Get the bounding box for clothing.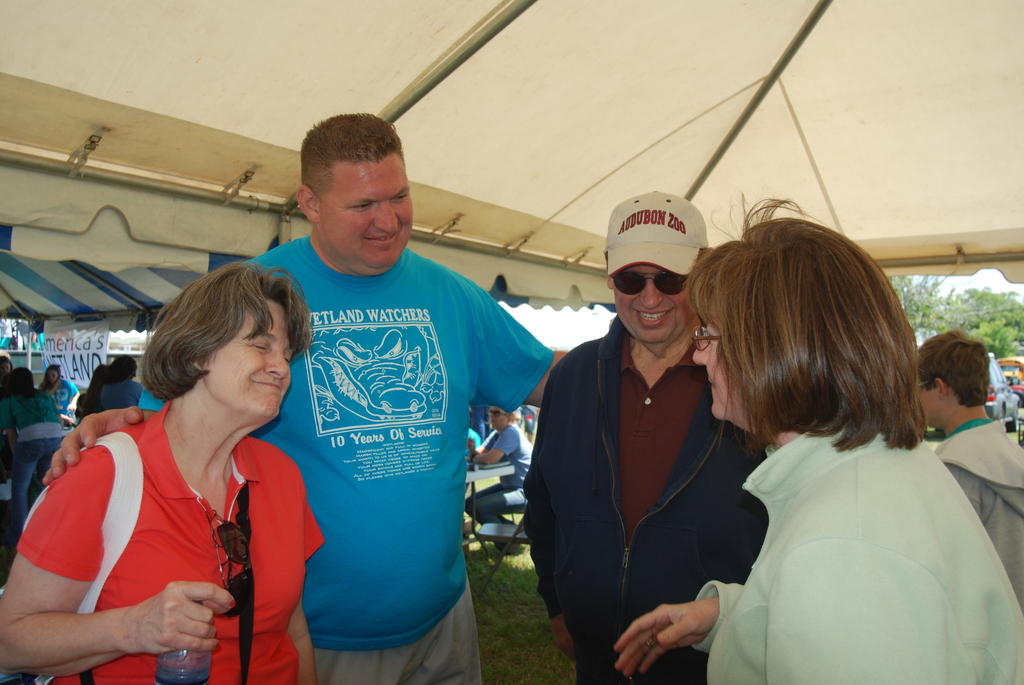
(32,373,79,430).
